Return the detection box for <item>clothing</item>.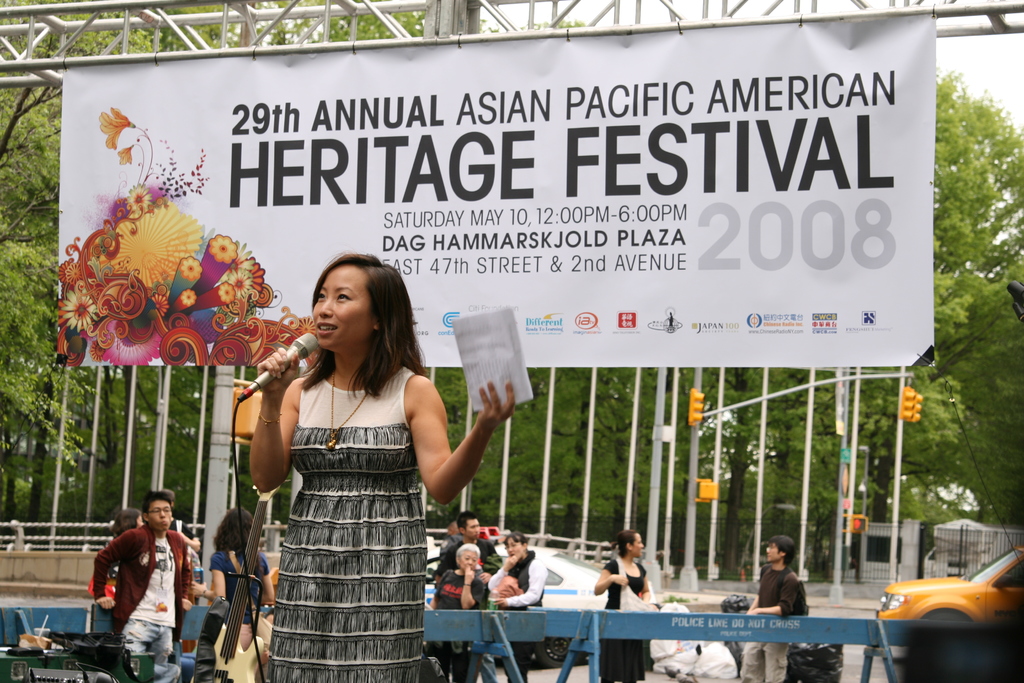
Rect(93, 519, 194, 668).
